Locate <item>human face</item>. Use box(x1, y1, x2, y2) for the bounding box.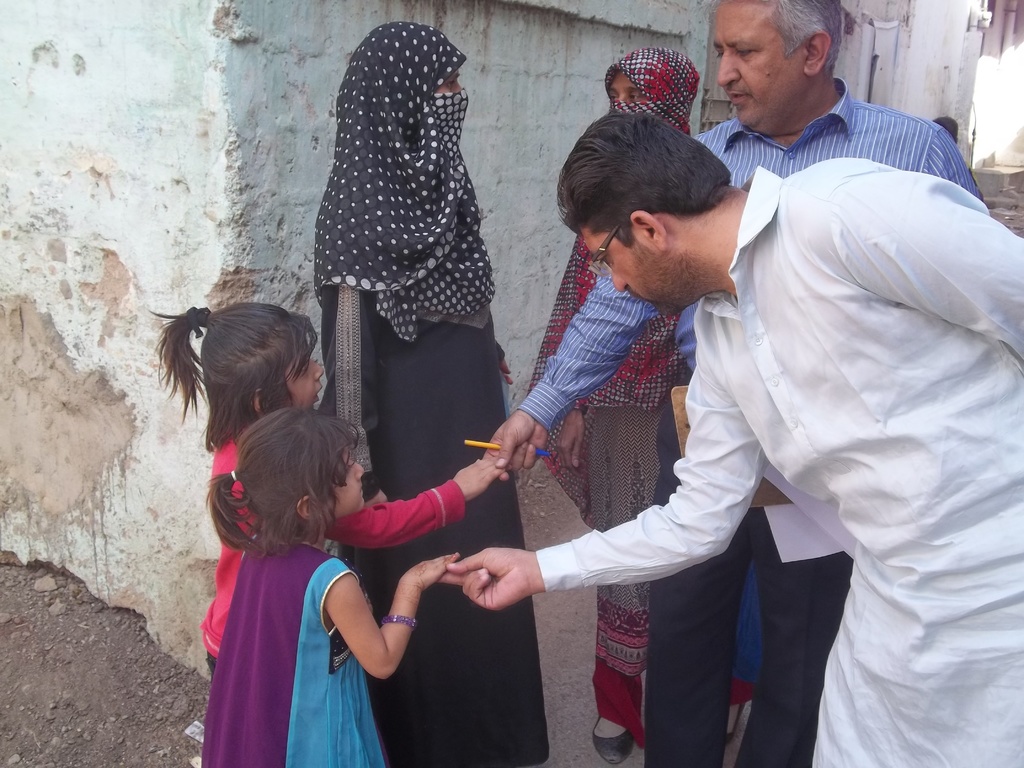
box(610, 74, 640, 102).
